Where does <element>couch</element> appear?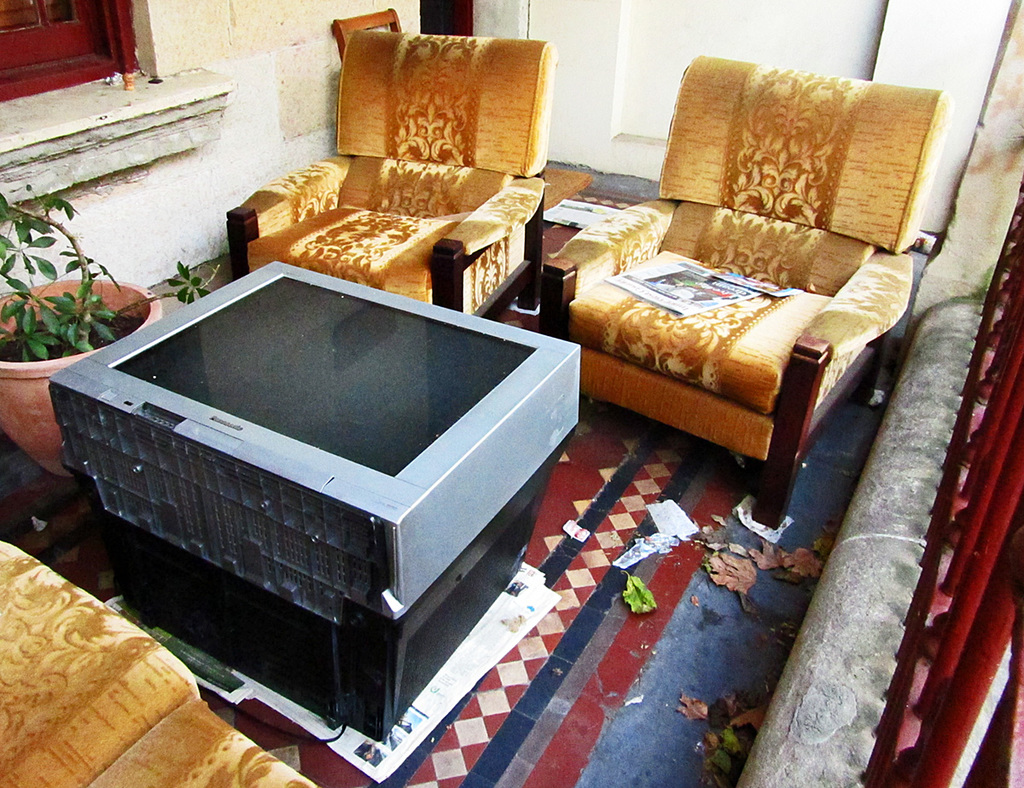
Appears at (565, 44, 928, 530).
